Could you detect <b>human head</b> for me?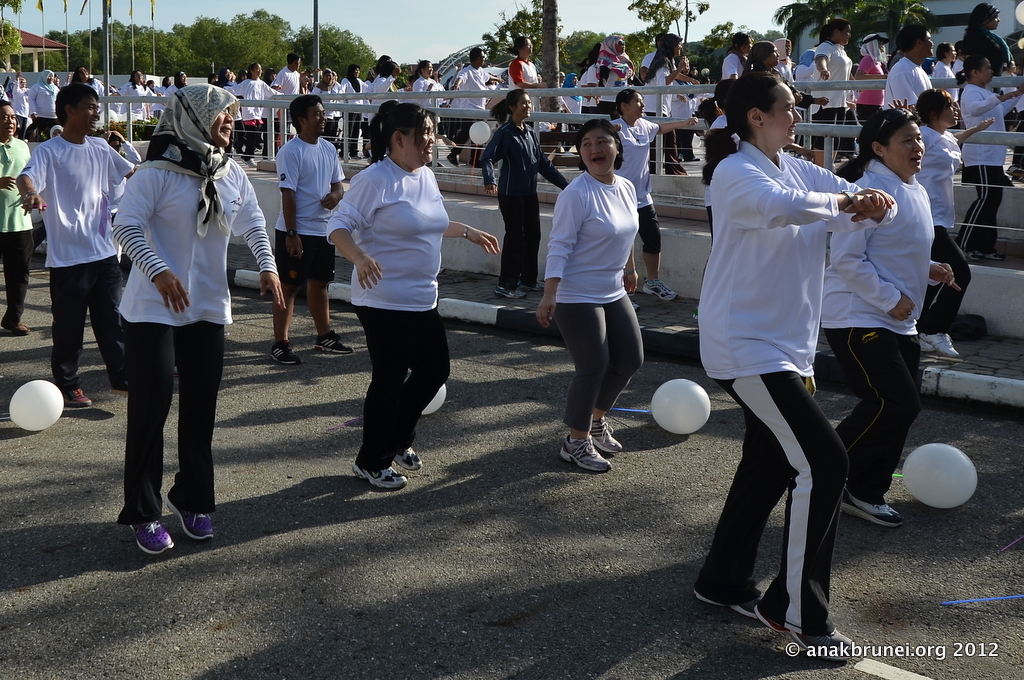
Detection result: detection(174, 69, 190, 85).
